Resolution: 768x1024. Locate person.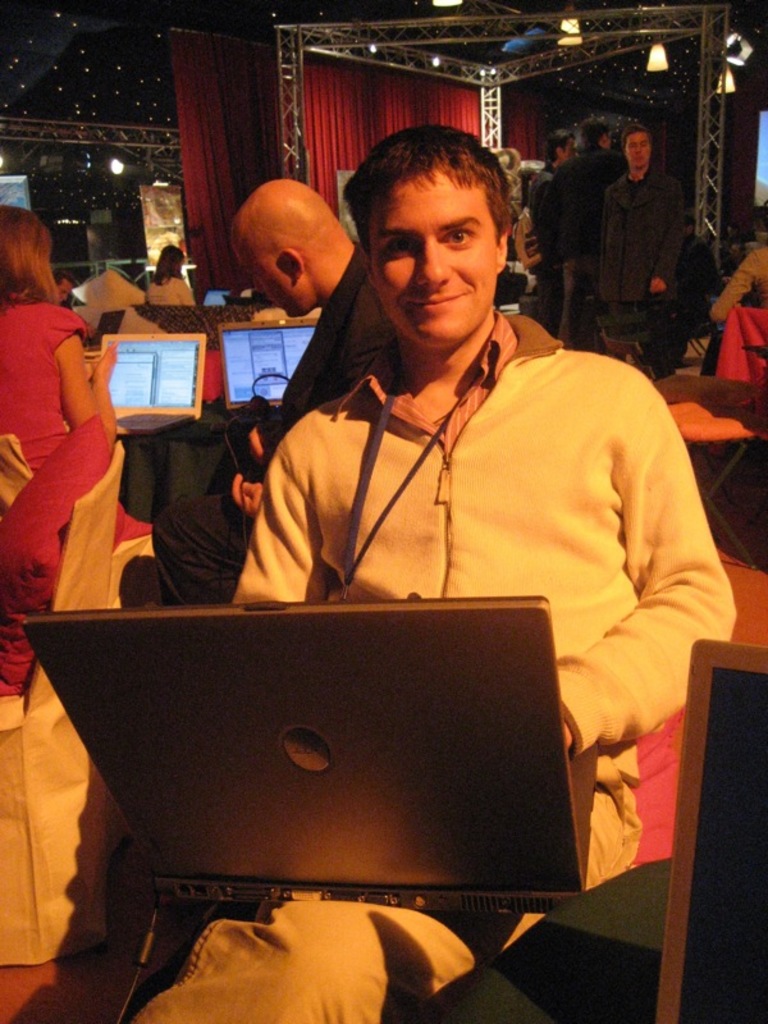
[left=44, top=132, right=731, bottom=1023].
